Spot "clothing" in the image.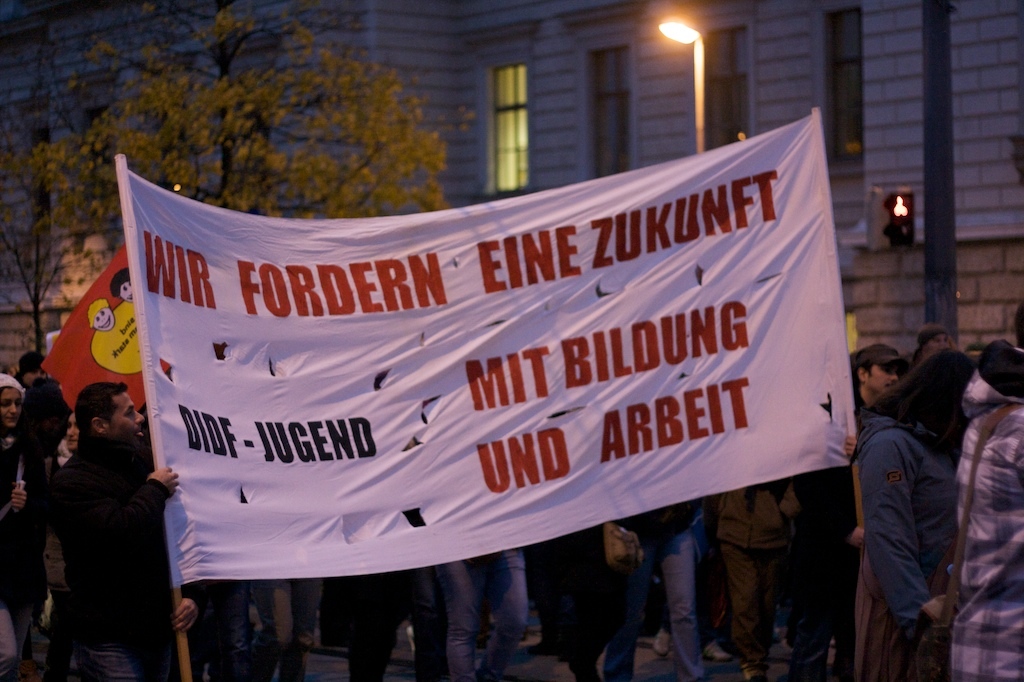
"clothing" found at {"x1": 441, "y1": 539, "x2": 528, "y2": 681}.
